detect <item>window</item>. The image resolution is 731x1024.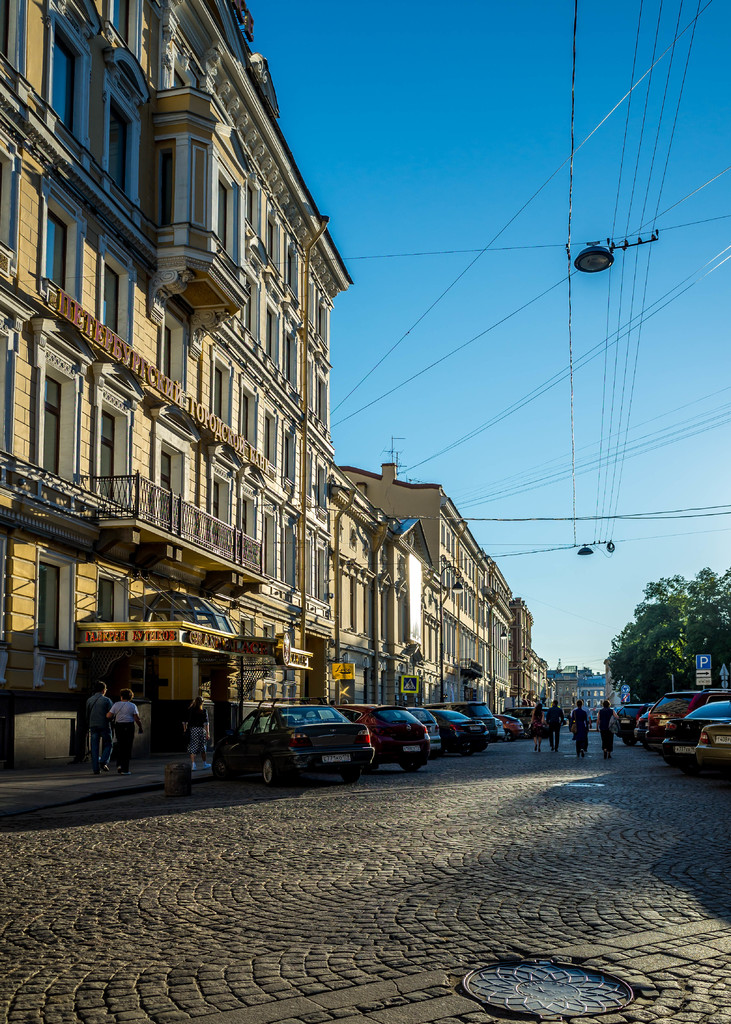
<box>208,358,224,431</box>.
